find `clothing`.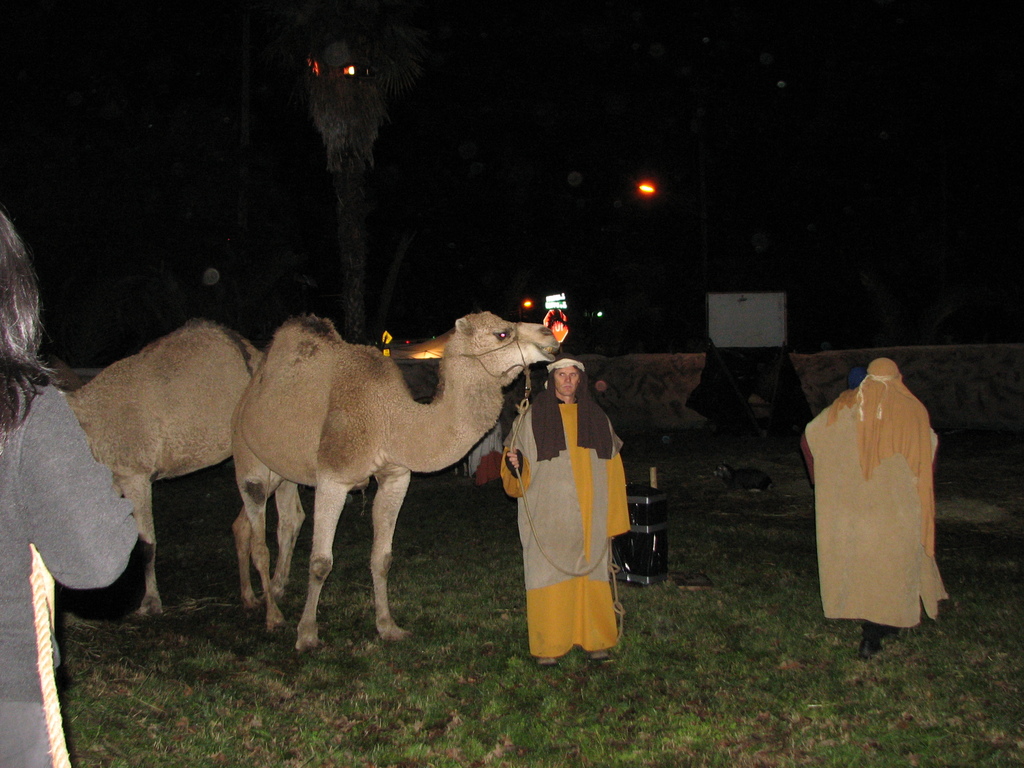
{"x1": 505, "y1": 362, "x2": 627, "y2": 659}.
